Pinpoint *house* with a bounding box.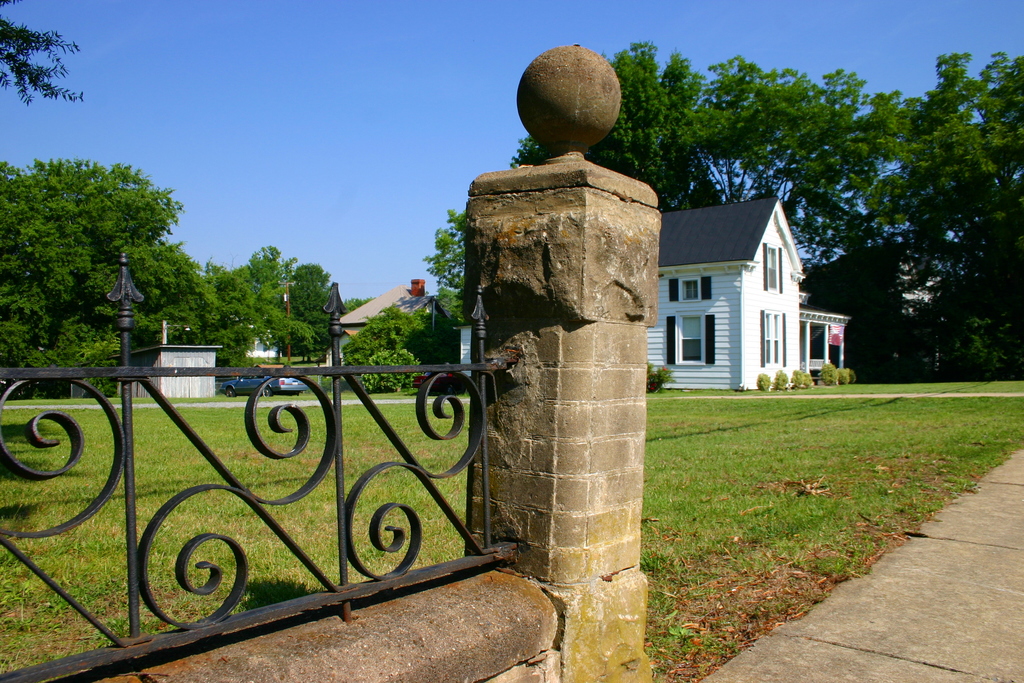
x1=454 y1=193 x2=860 y2=391.
